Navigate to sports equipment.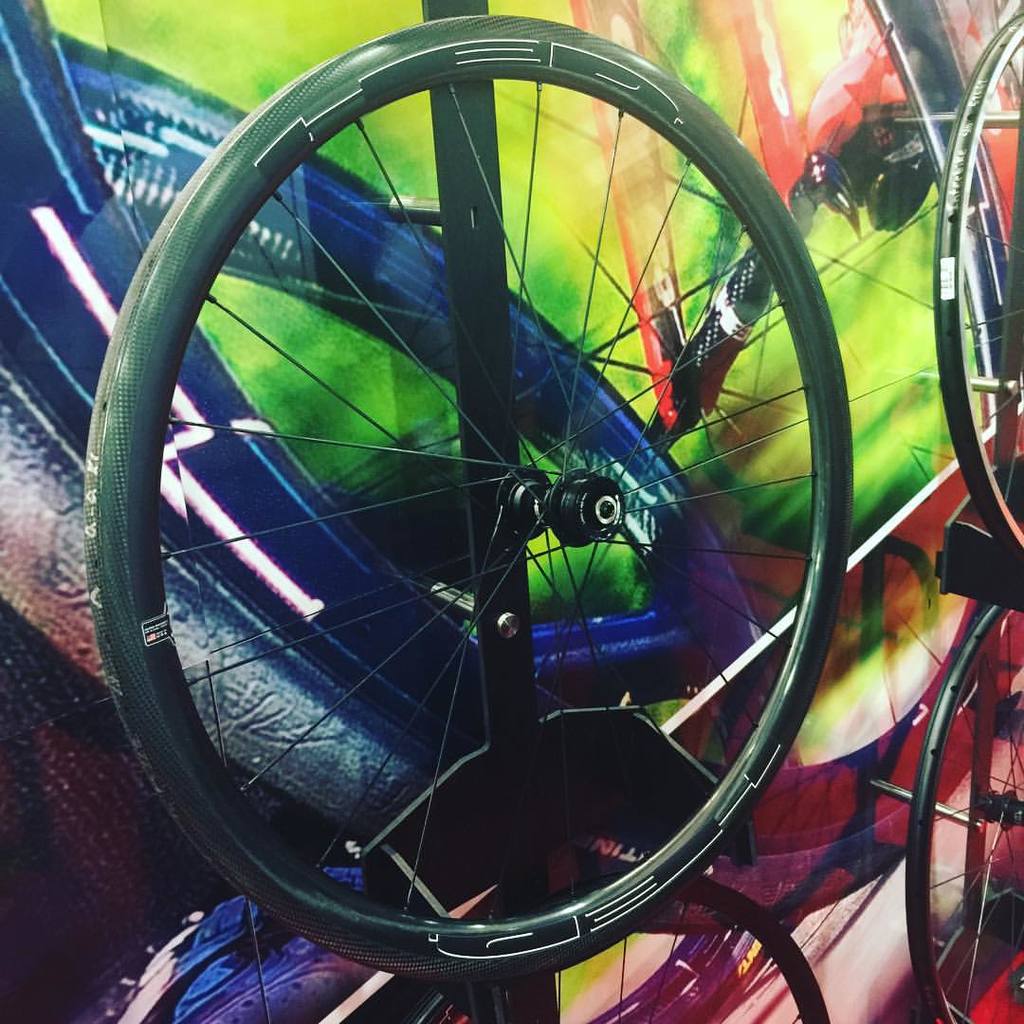
Navigation target: 78:9:856:975.
